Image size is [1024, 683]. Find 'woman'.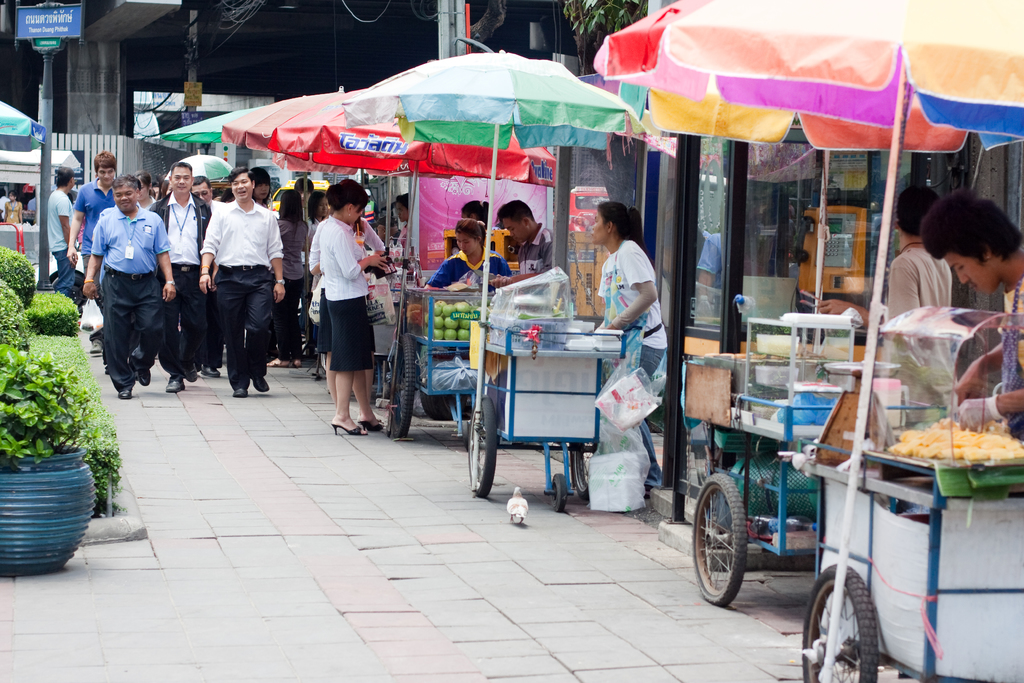
250/167/278/363.
